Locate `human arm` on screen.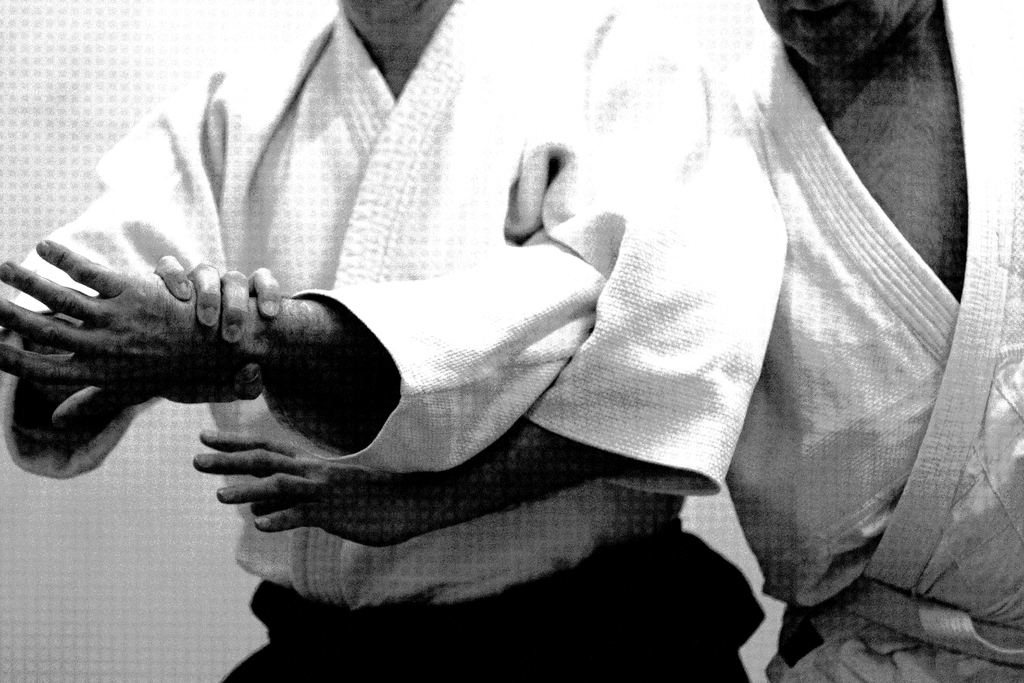
On screen at box=[185, 0, 803, 556].
